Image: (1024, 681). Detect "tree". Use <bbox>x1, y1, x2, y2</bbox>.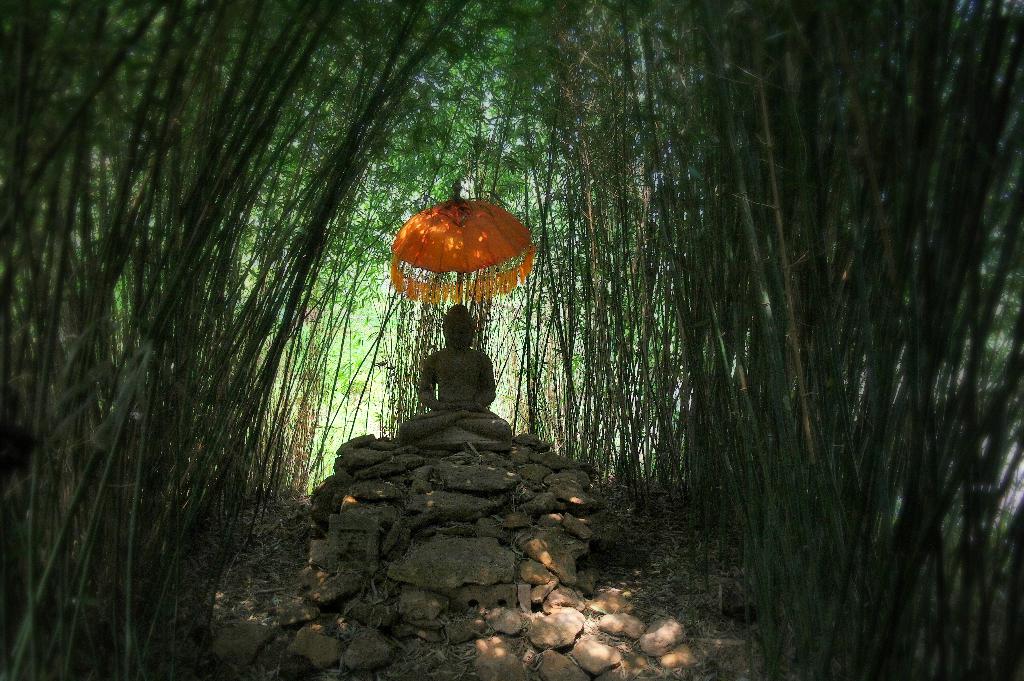
<bbox>0, 6, 1023, 591</bbox>.
